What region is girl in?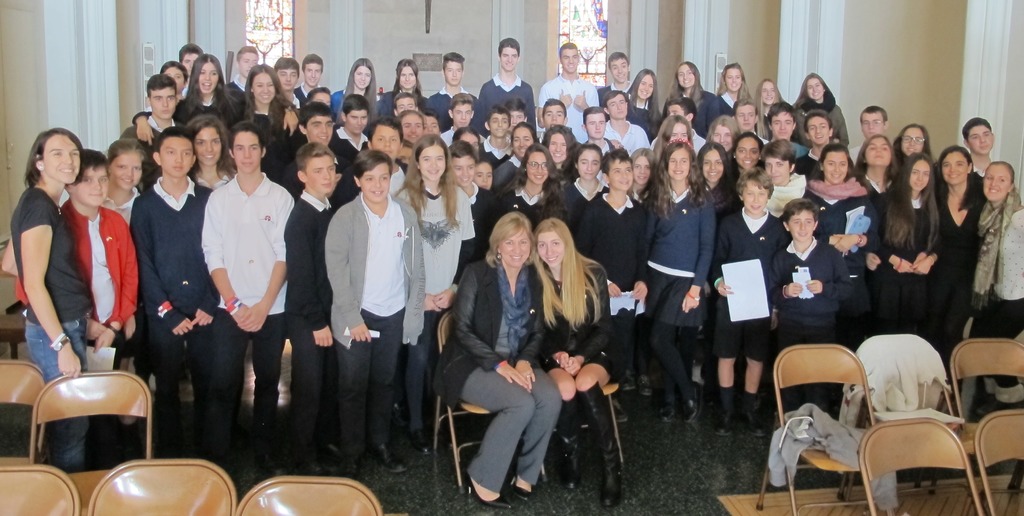
x1=93, y1=141, x2=143, y2=243.
